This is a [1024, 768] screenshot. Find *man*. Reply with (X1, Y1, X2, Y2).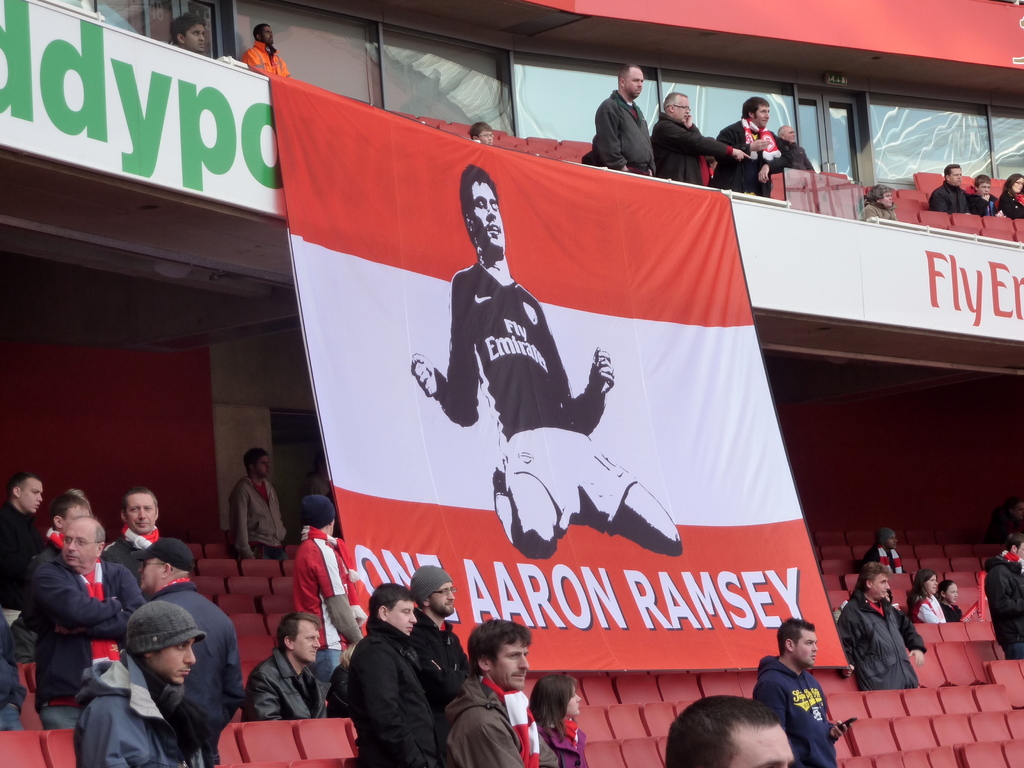
(921, 157, 986, 211).
